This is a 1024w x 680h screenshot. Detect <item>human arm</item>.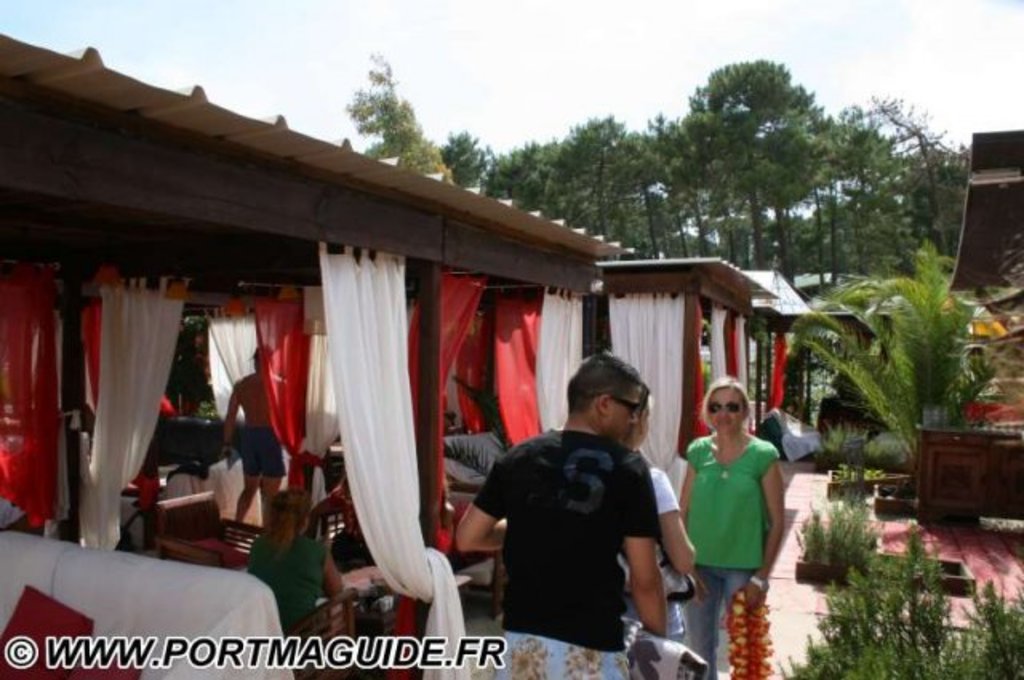
box(674, 445, 698, 526).
